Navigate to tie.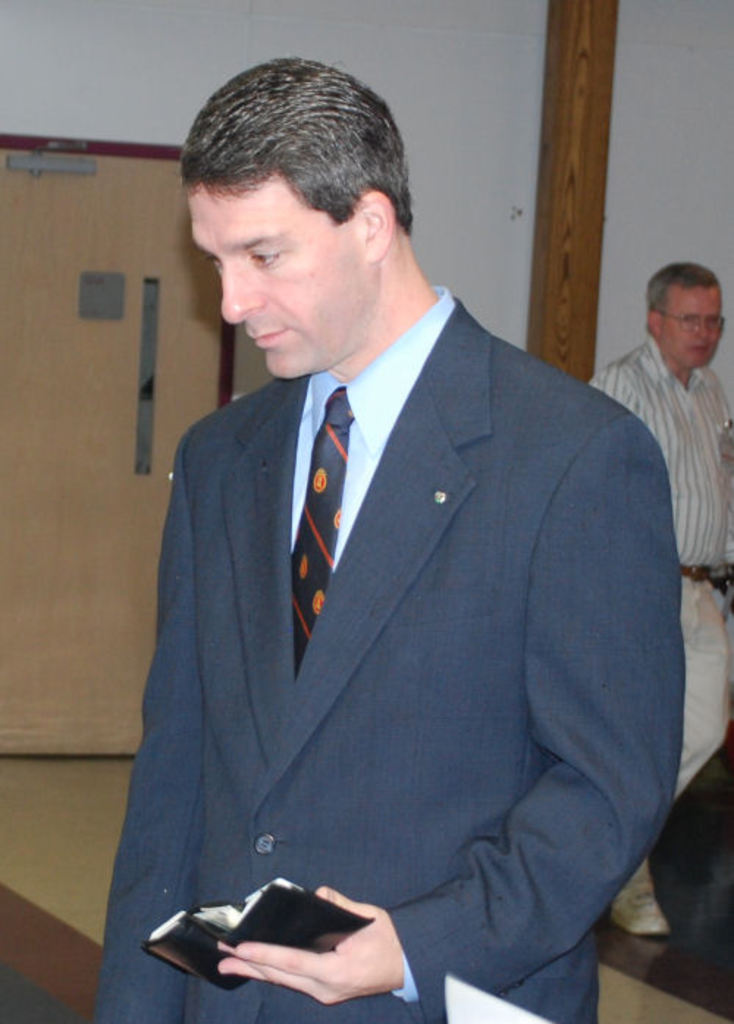
Navigation target: x1=285, y1=383, x2=355, y2=678.
